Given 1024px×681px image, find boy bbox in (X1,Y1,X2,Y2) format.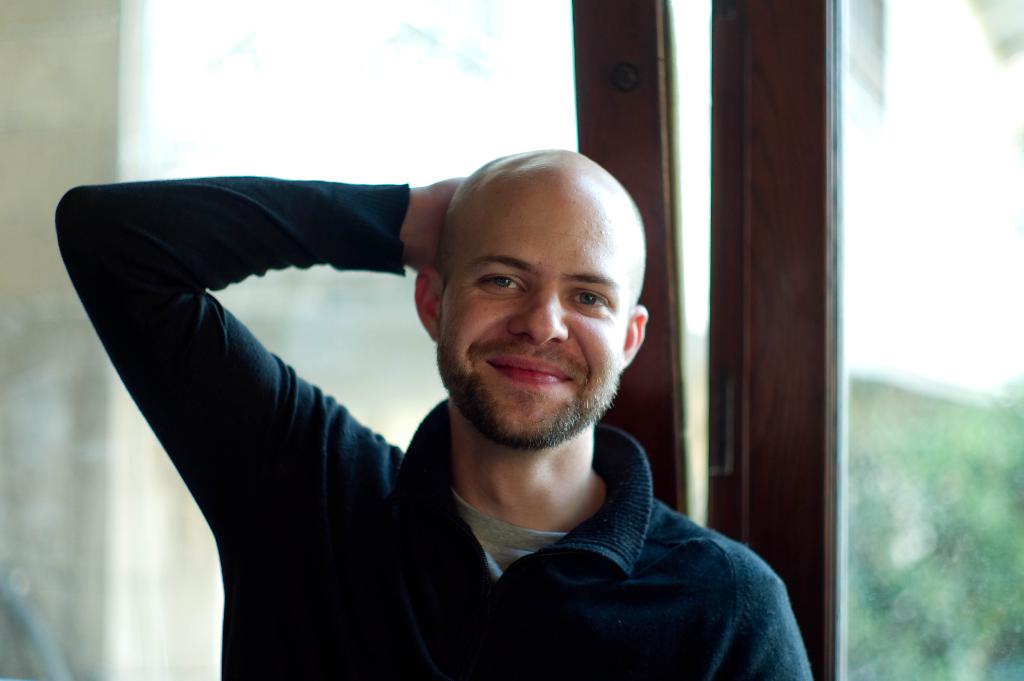
(43,144,818,680).
